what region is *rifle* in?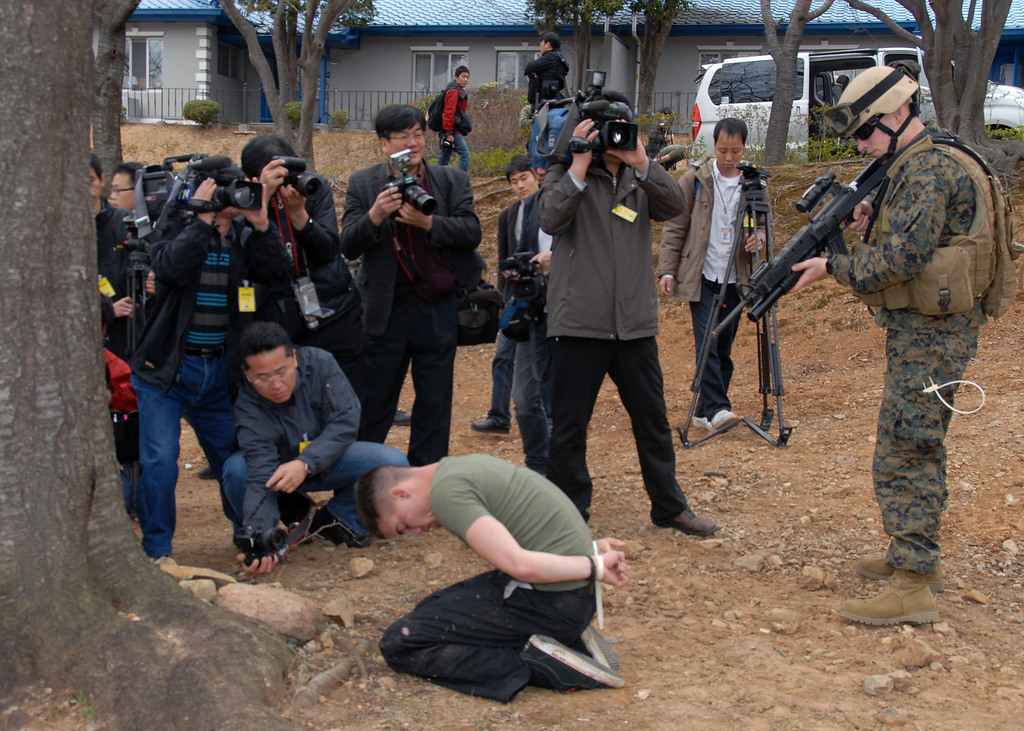
707/154/891/334.
